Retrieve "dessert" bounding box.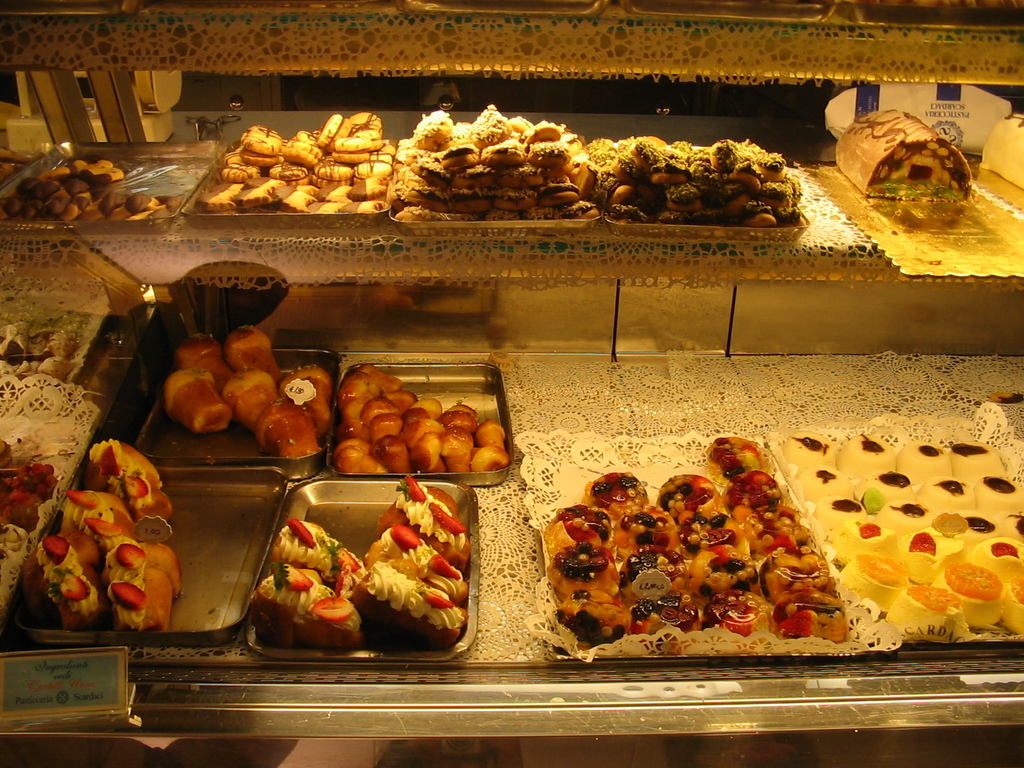
Bounding box: [564,597,620,643].
